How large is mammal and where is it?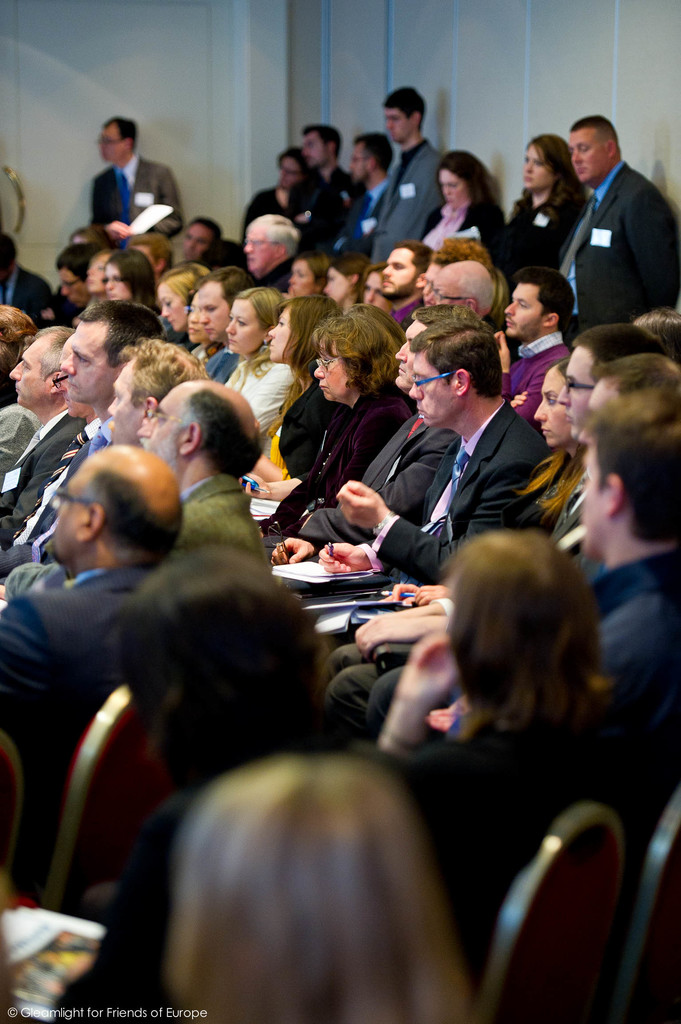
Bounding box: (x1=0, y1=299, x2=40, y2=479).
